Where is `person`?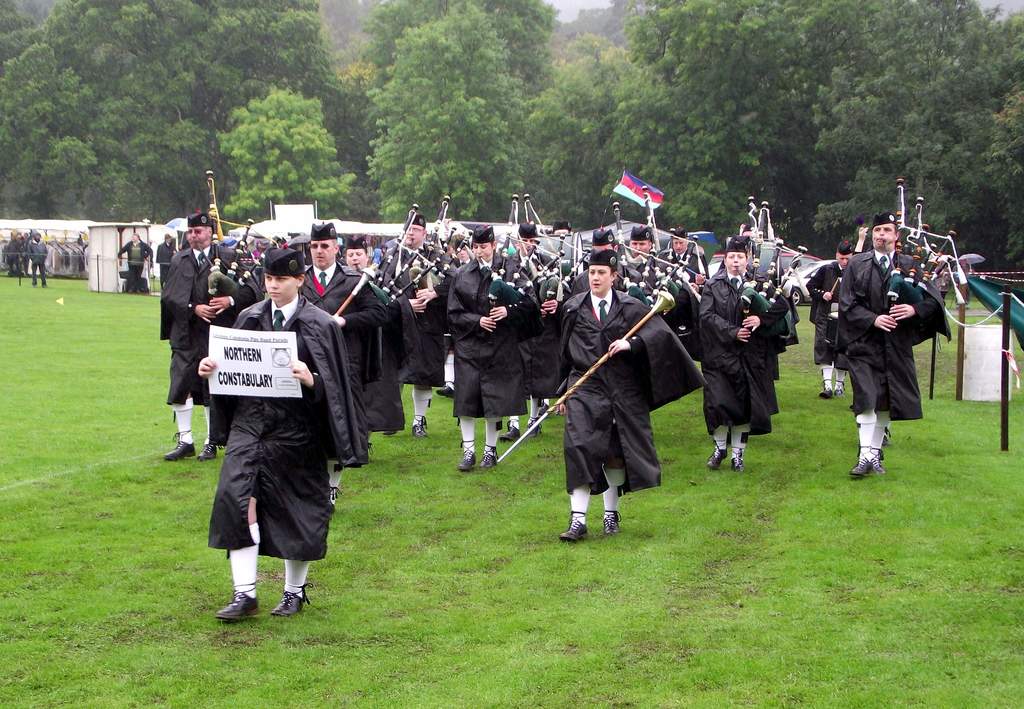
23 229 48 289.
